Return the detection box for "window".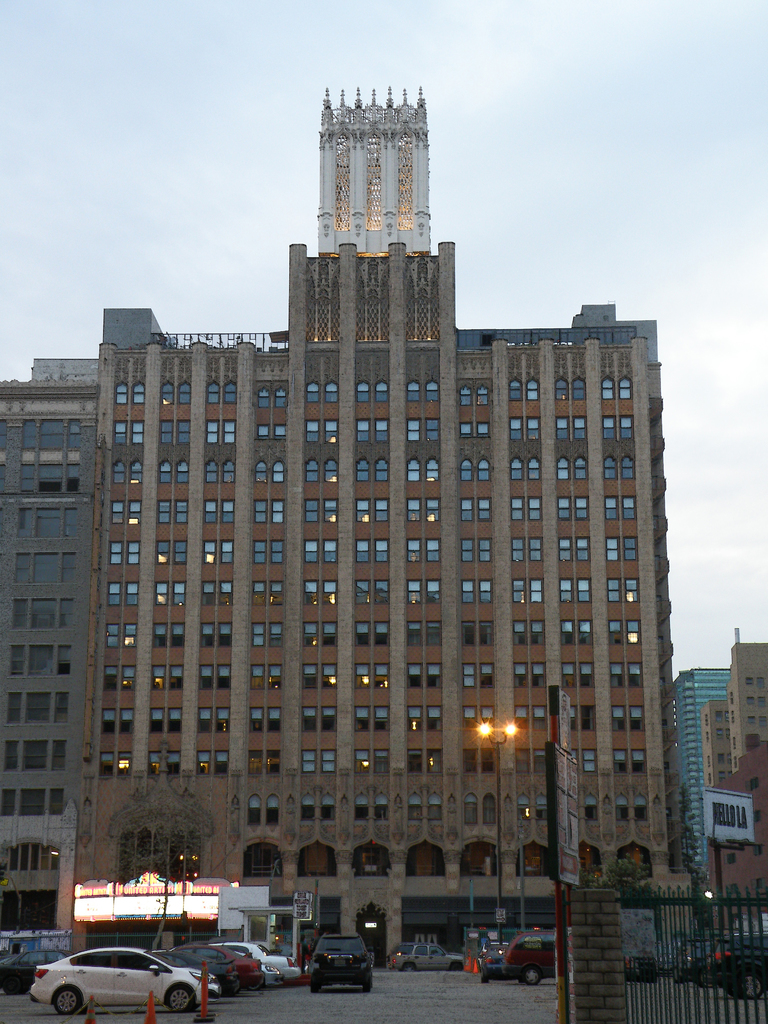
rect(554, 376, 567, 400).
